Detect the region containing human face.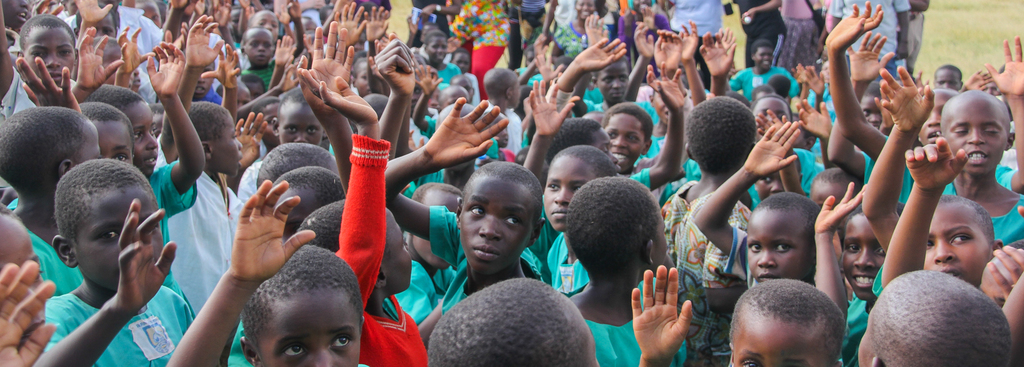
[left=131, top=104, right=159, bottom=178].
